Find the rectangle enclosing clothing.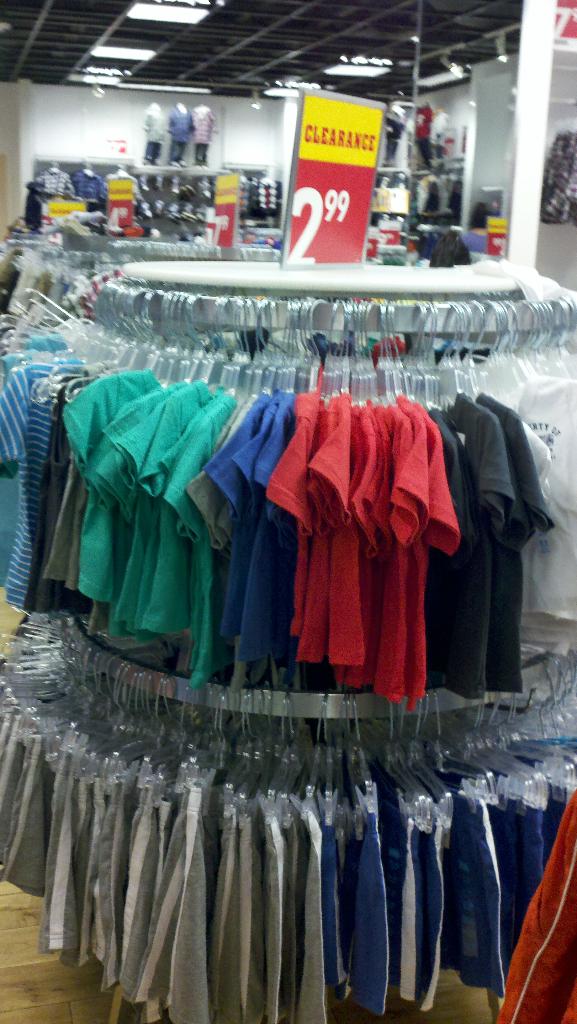
box(460, 402, 516, 657).
